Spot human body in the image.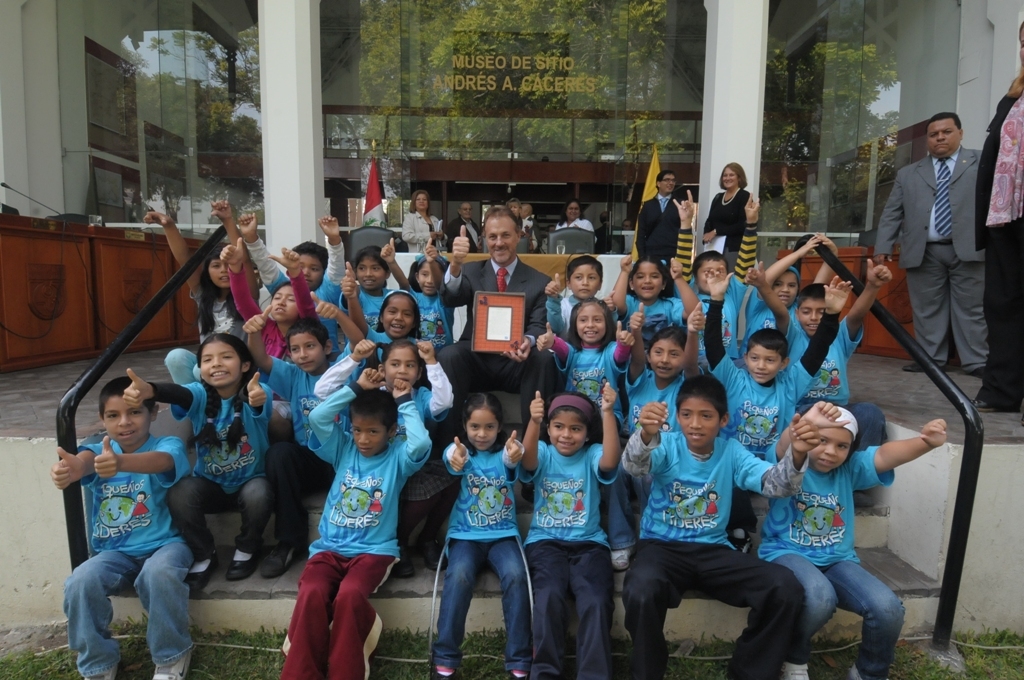
human body found at <box>221,233,330,357</box>.
